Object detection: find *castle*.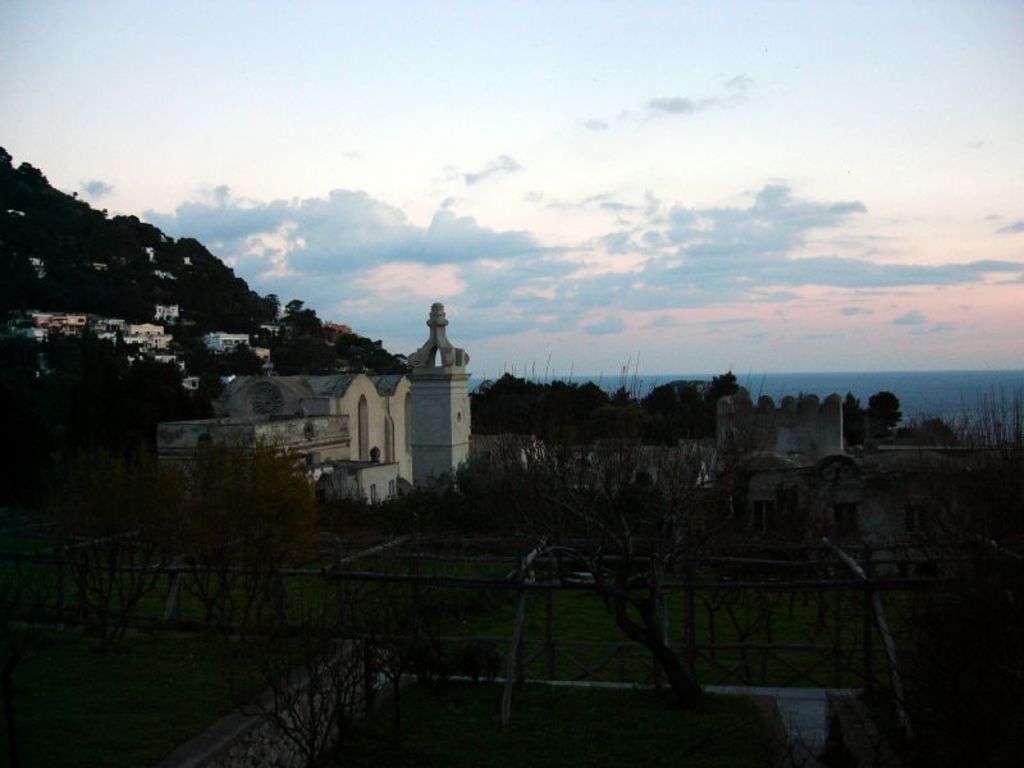
left=156, top=370, right=412, bottom=504.
